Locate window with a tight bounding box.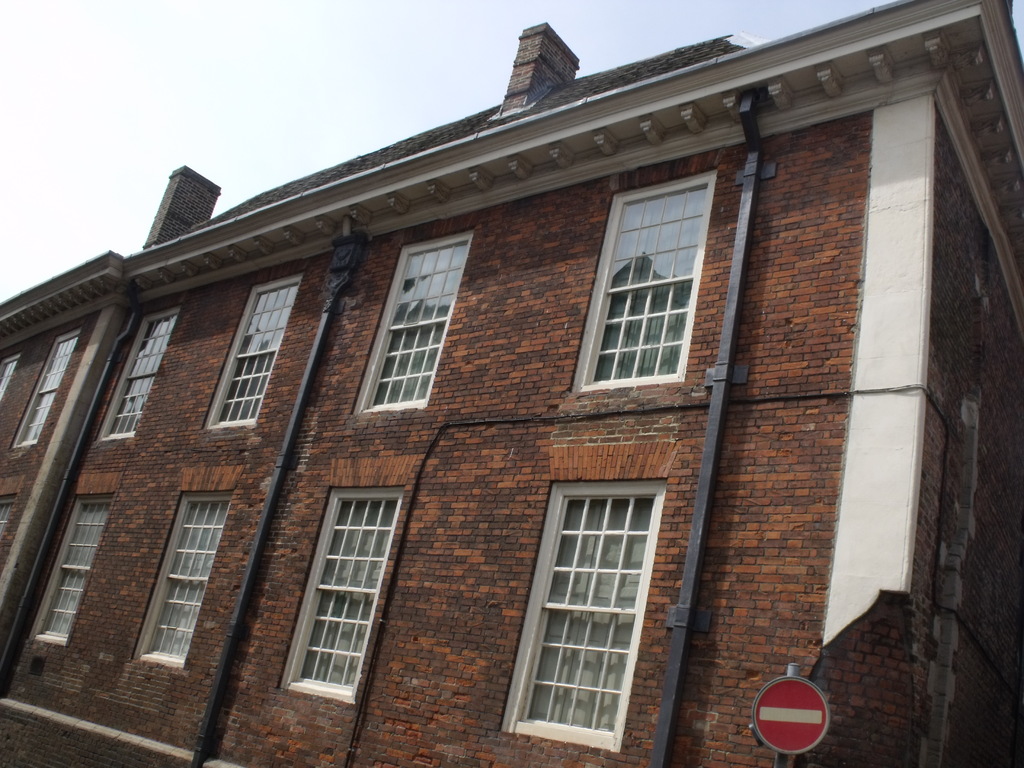
[35, 495, 116, 636].
